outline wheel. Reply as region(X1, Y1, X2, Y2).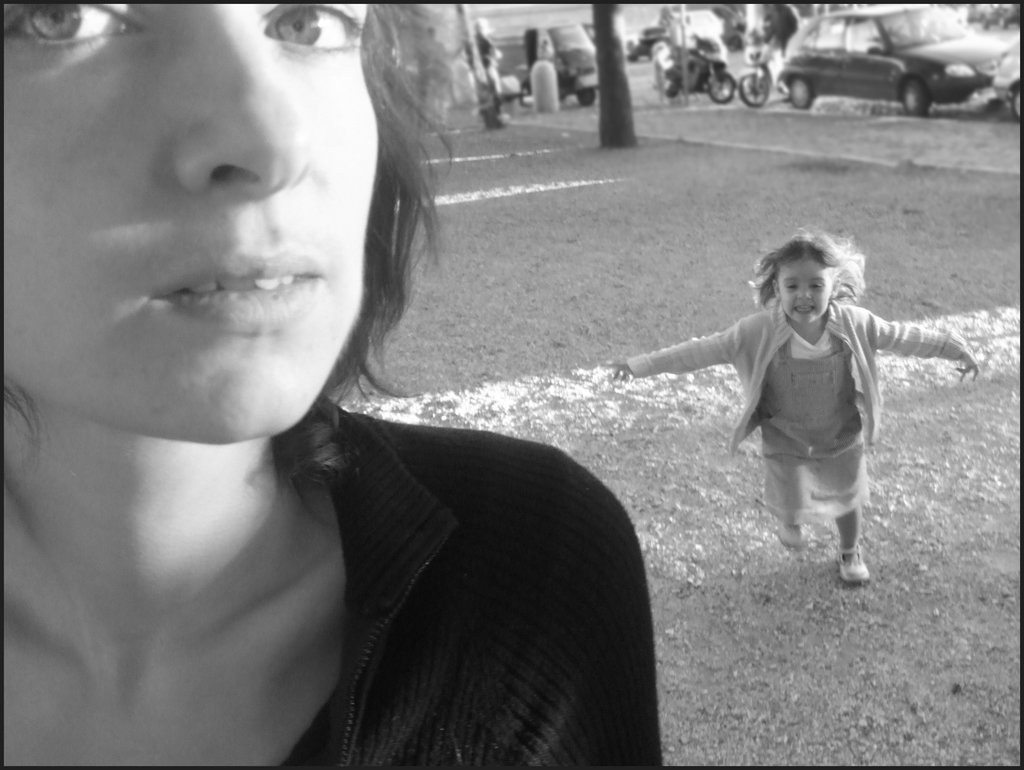
region(900, 77, 935, 113).
